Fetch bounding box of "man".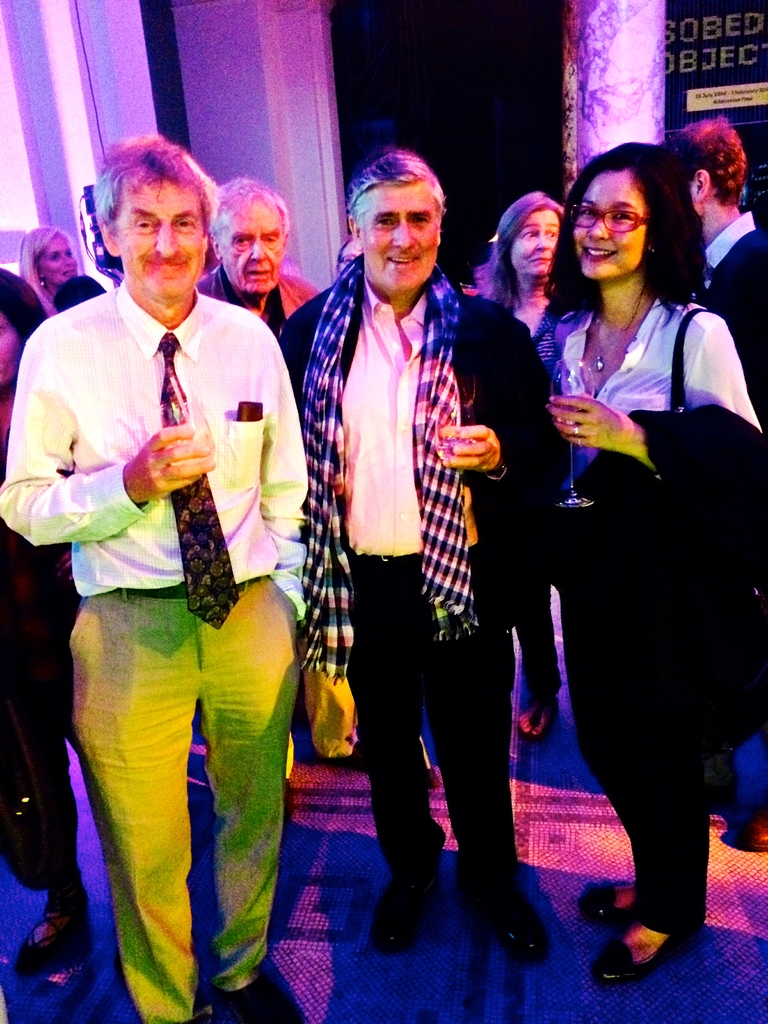
Bbox: [41,74,305,1023].
